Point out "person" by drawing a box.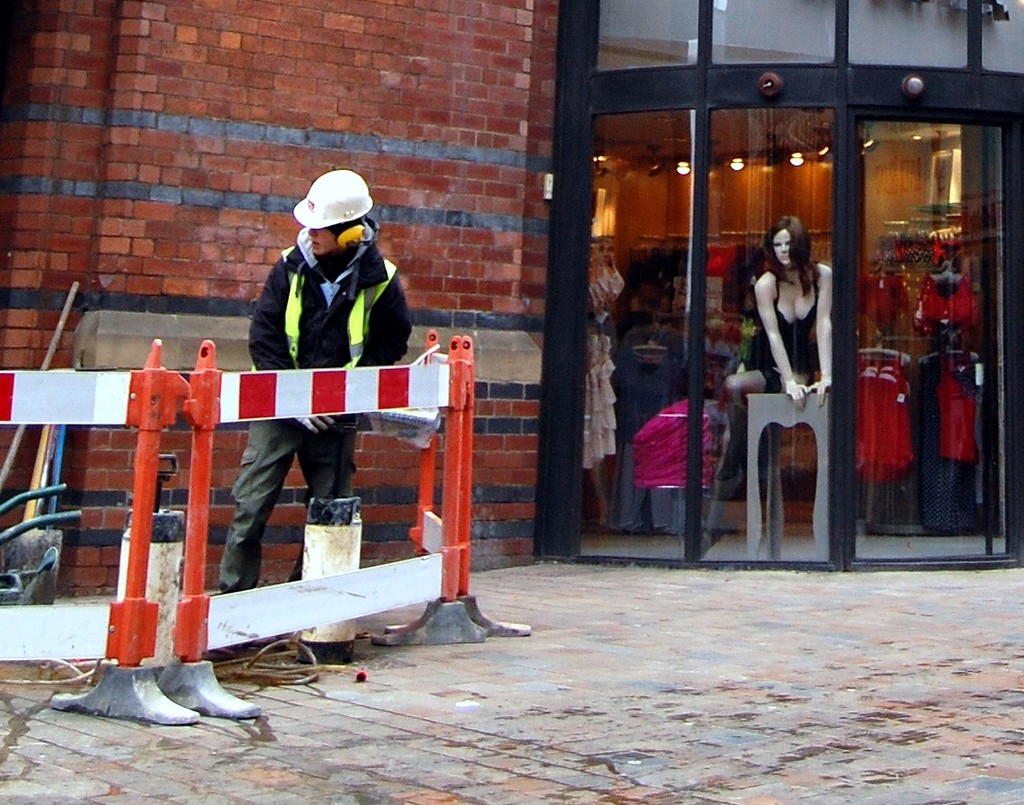
locate(180, 173, 411, 659).
